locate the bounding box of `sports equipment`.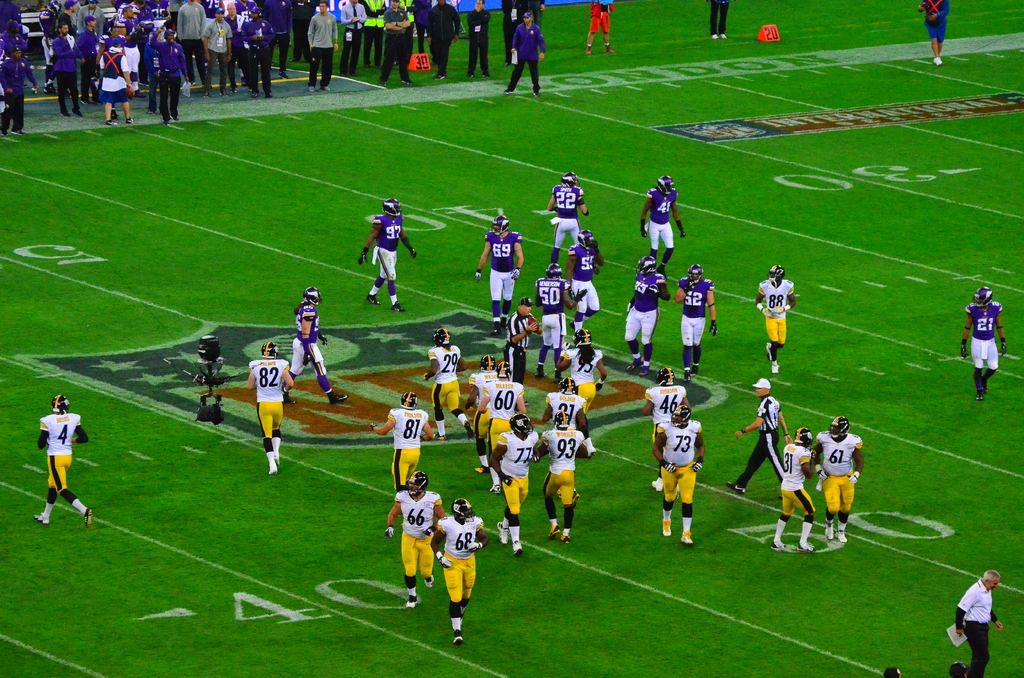
Bounding box: <bbox>573, 232, 596, 250</bbox>.
